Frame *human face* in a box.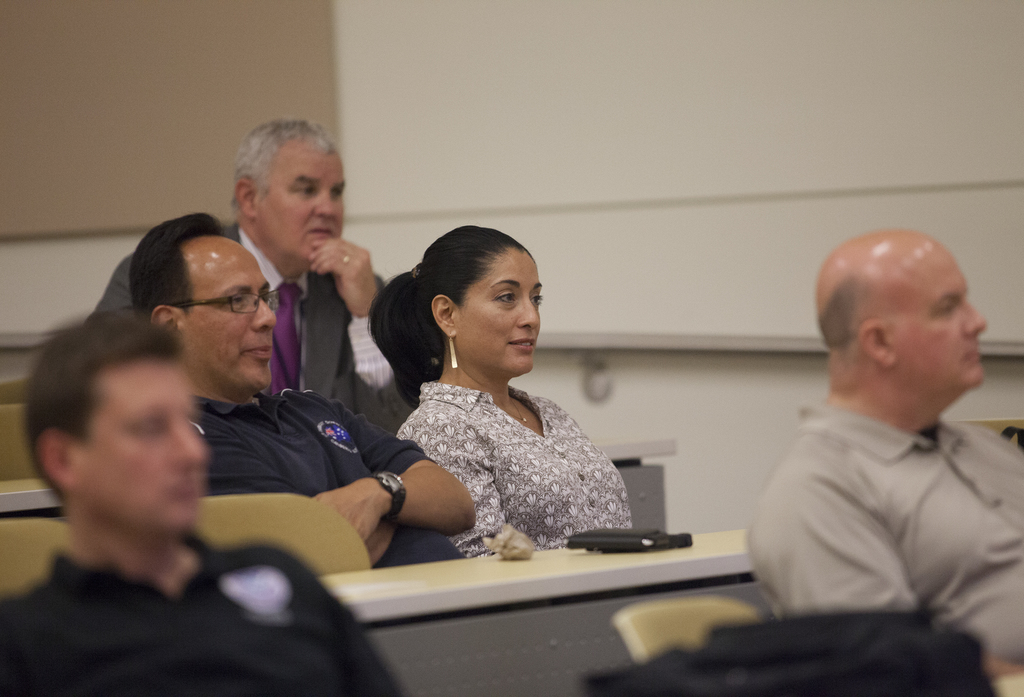
<region>257, 154, 342, 264</region>.
